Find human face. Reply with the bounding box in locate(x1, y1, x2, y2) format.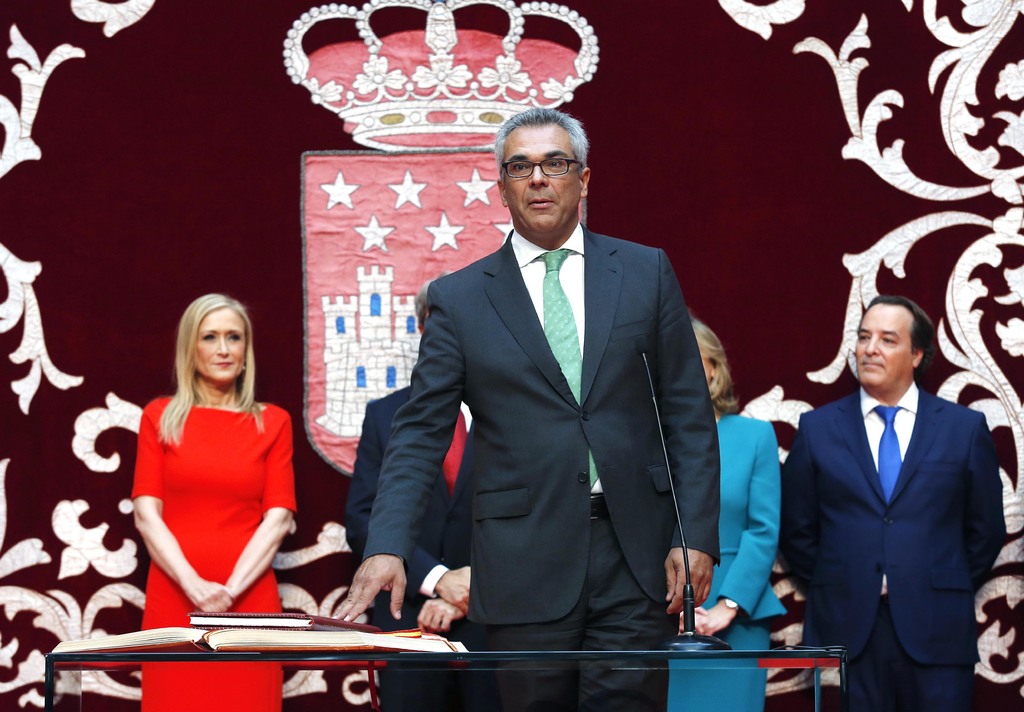
locate(504, 126, 577, 235).
